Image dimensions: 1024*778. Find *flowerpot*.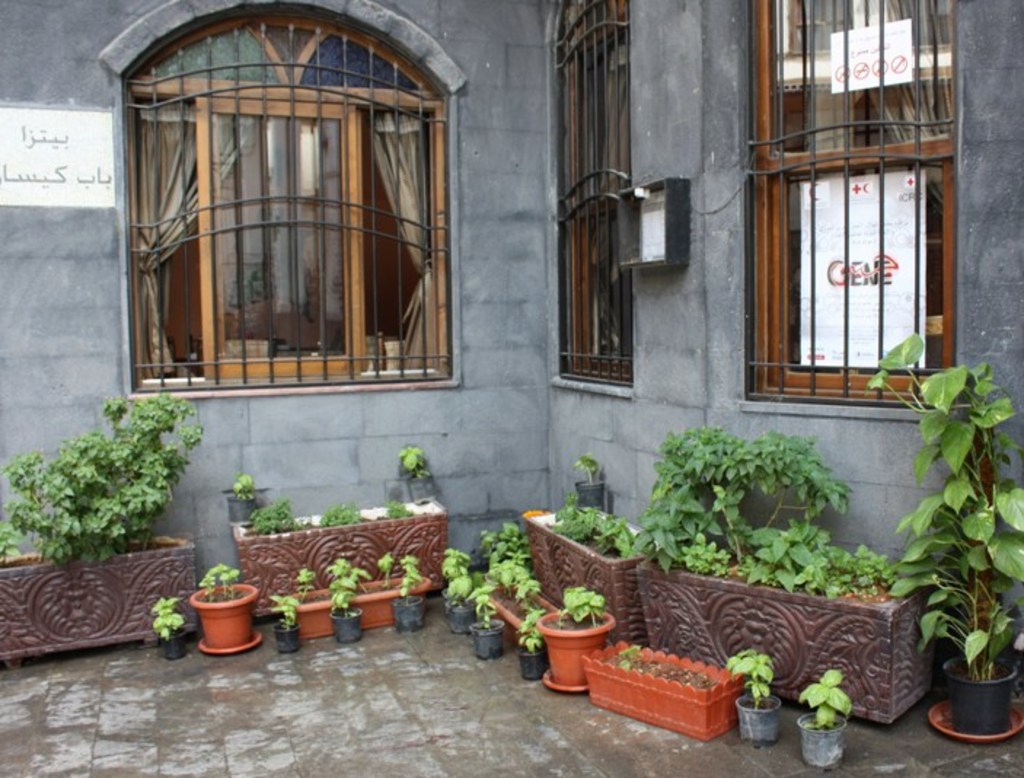
Rect(447, 605, 475, 638).
